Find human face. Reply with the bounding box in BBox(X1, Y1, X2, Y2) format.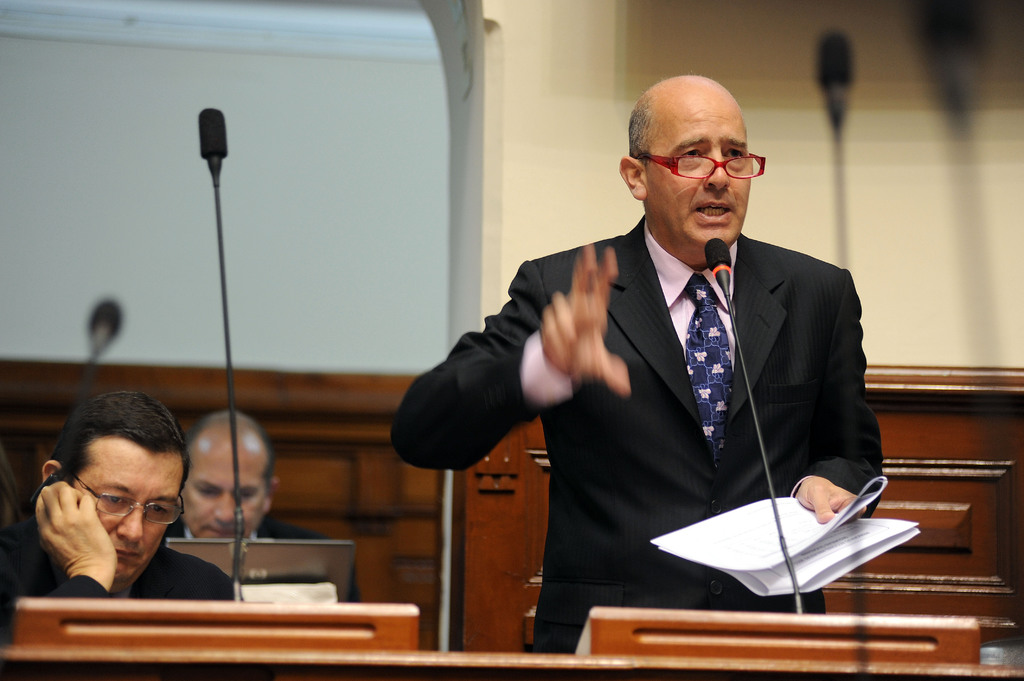
BBox(69, 440, 182, 591).
